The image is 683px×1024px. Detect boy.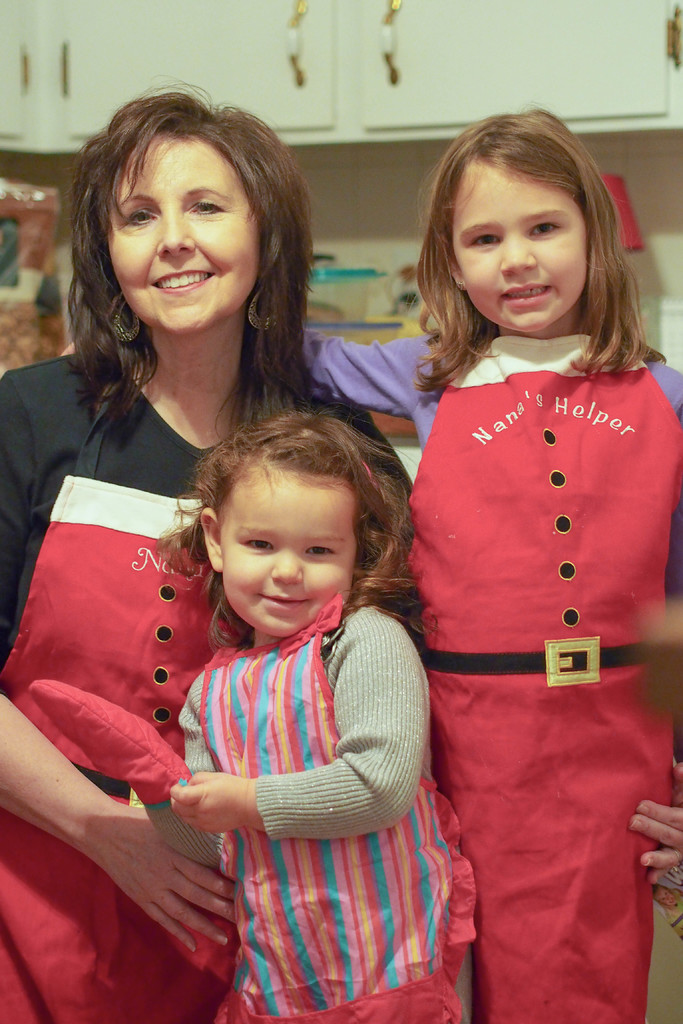
Detection: left=159, top=411, right=473, bottom=1023.
